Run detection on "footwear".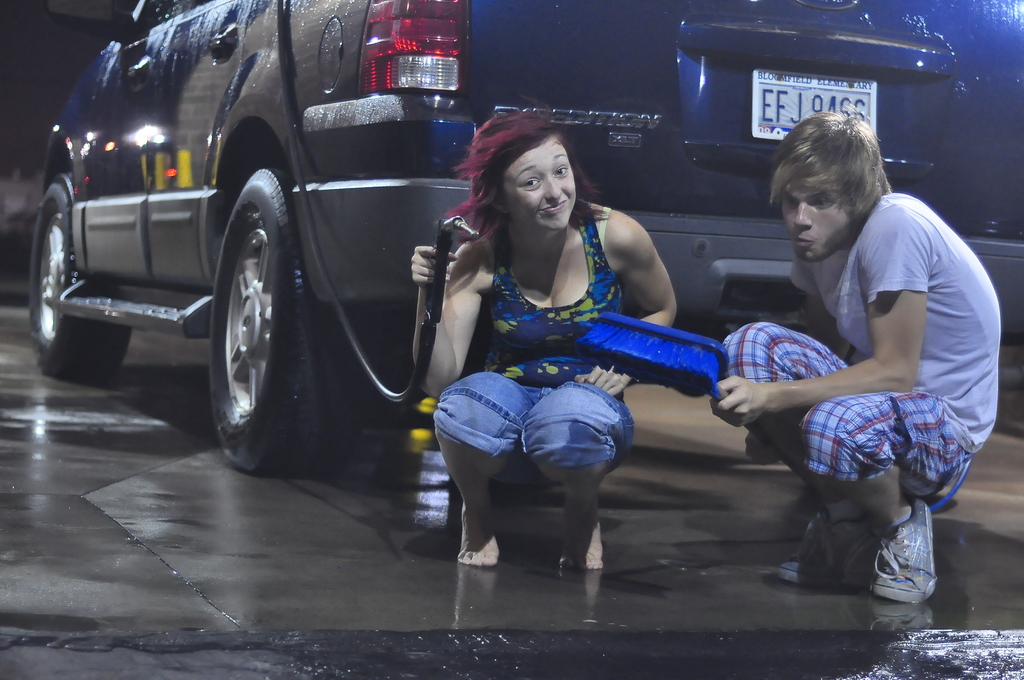
Result: {"left": 780, "top": 513, "right": 877, "bottom": 579}.
